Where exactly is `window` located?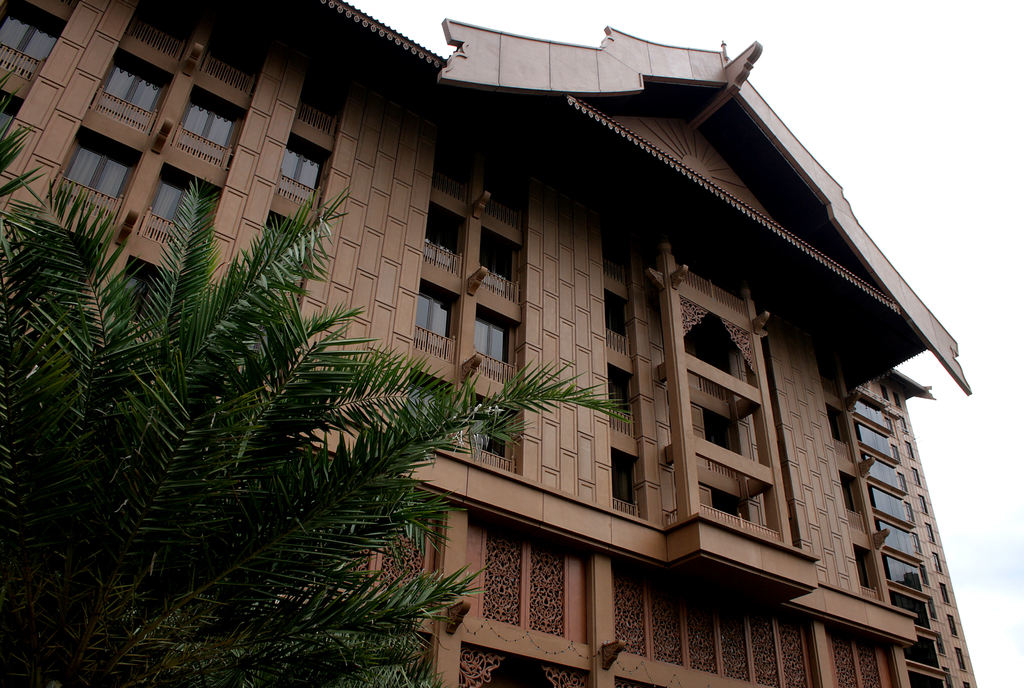
Its bounding box is bbox(687, 575, 717, 676).
